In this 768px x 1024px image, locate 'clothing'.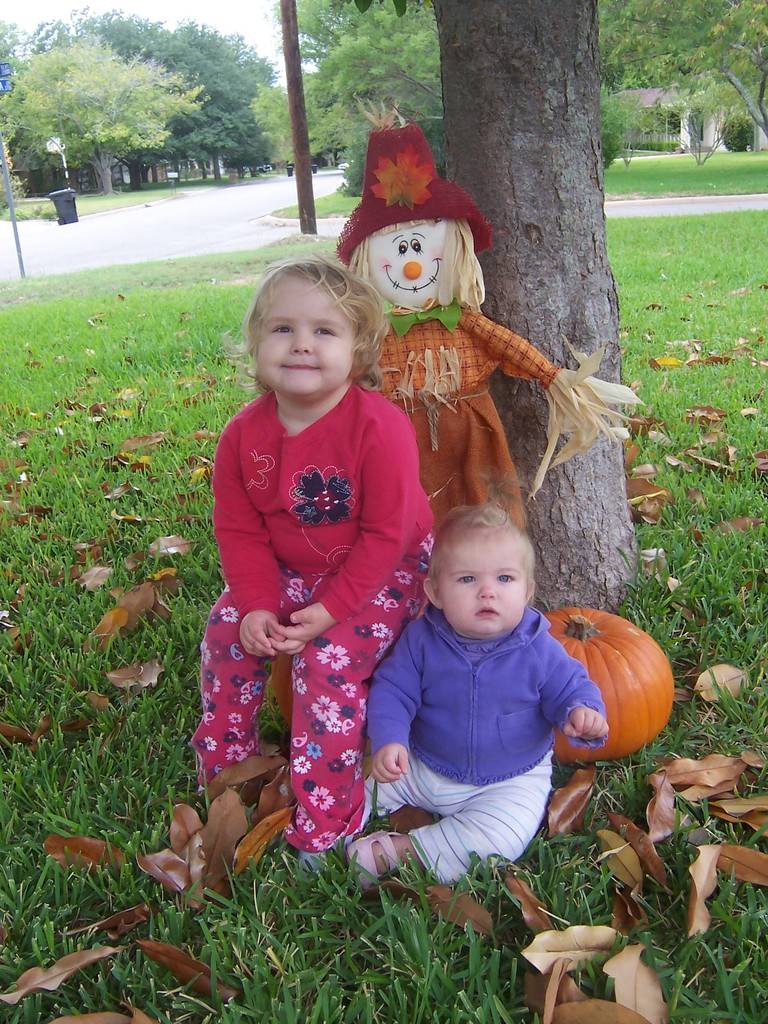
Bounding box: left=355, top=614, right=621, bottom=783.
